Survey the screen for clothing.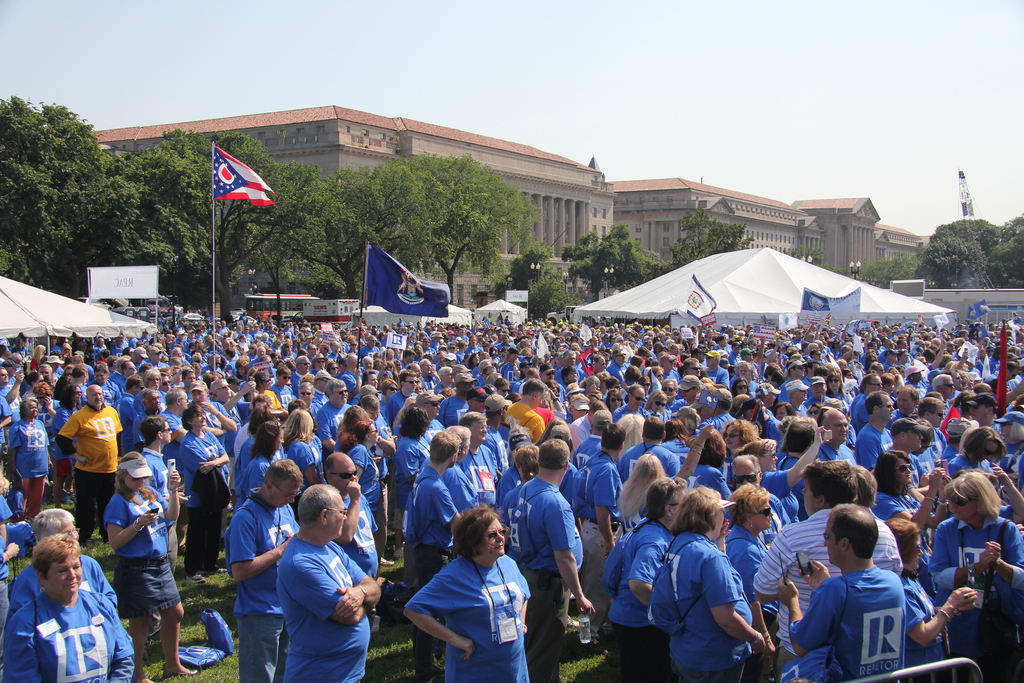
Survey found: l=321, t=480, r=380, b=566.
